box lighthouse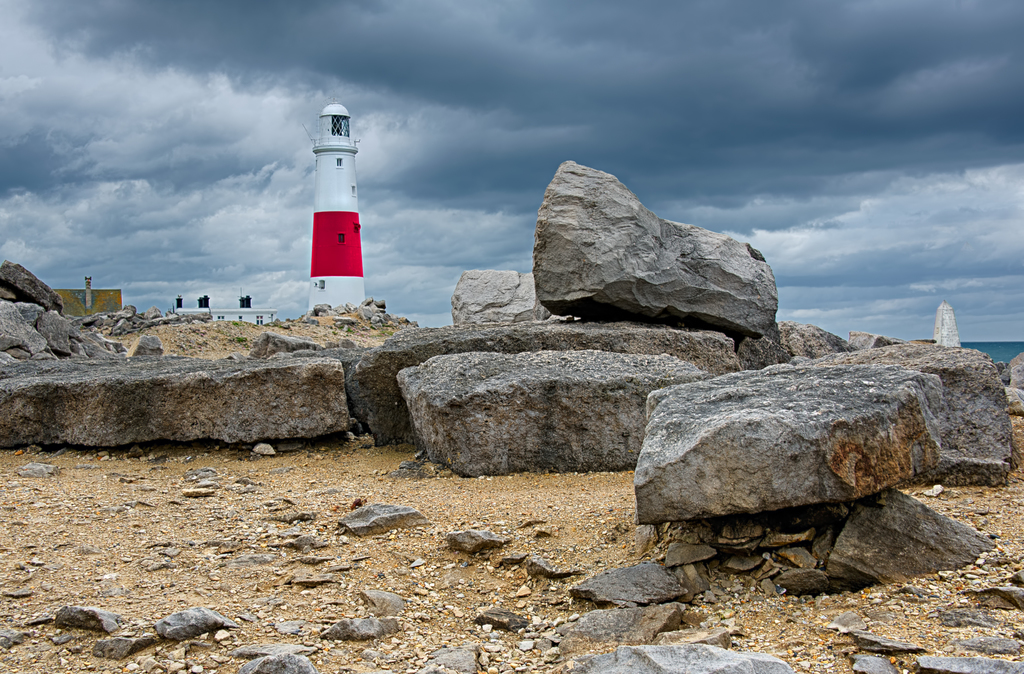
region(283, 102, 381, 318)
